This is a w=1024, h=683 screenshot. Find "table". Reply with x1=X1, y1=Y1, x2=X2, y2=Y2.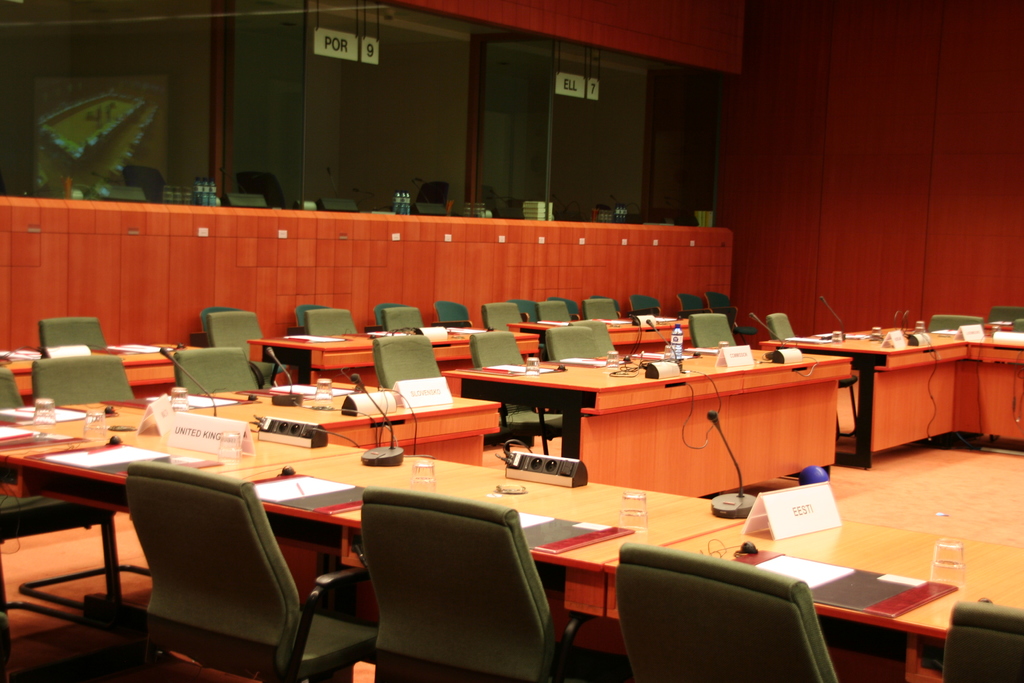
x1=0, y1=341, x2=199, y2=409.
